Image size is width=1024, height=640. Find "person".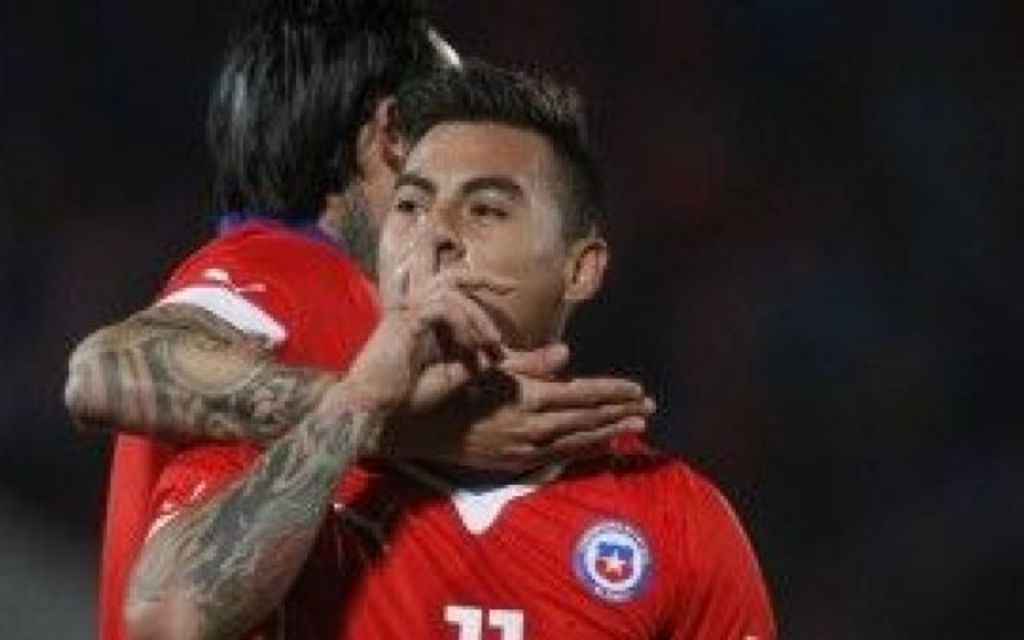
58 16 654 637.
